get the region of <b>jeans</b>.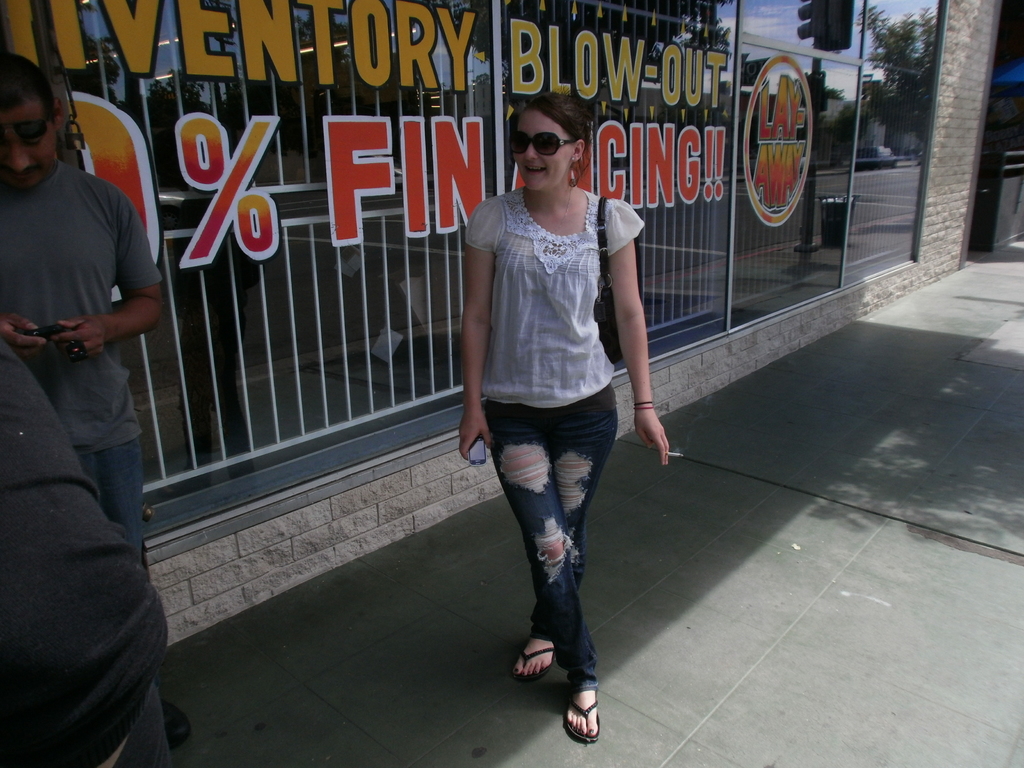
[75,439,168,698].
